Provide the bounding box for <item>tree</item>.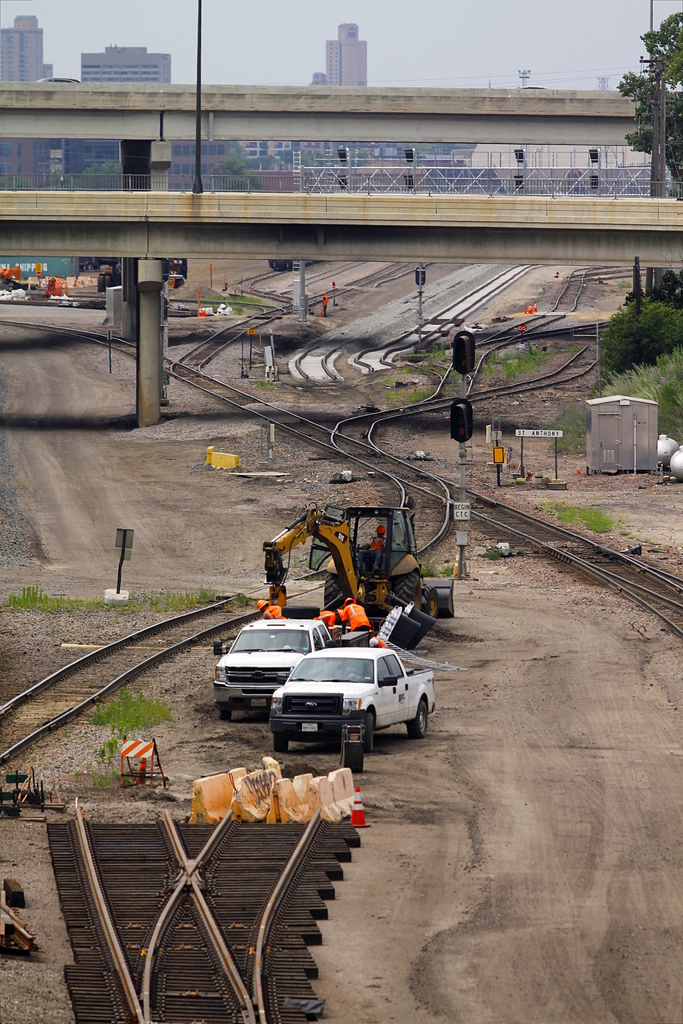
[602, 286, 673, 372].
